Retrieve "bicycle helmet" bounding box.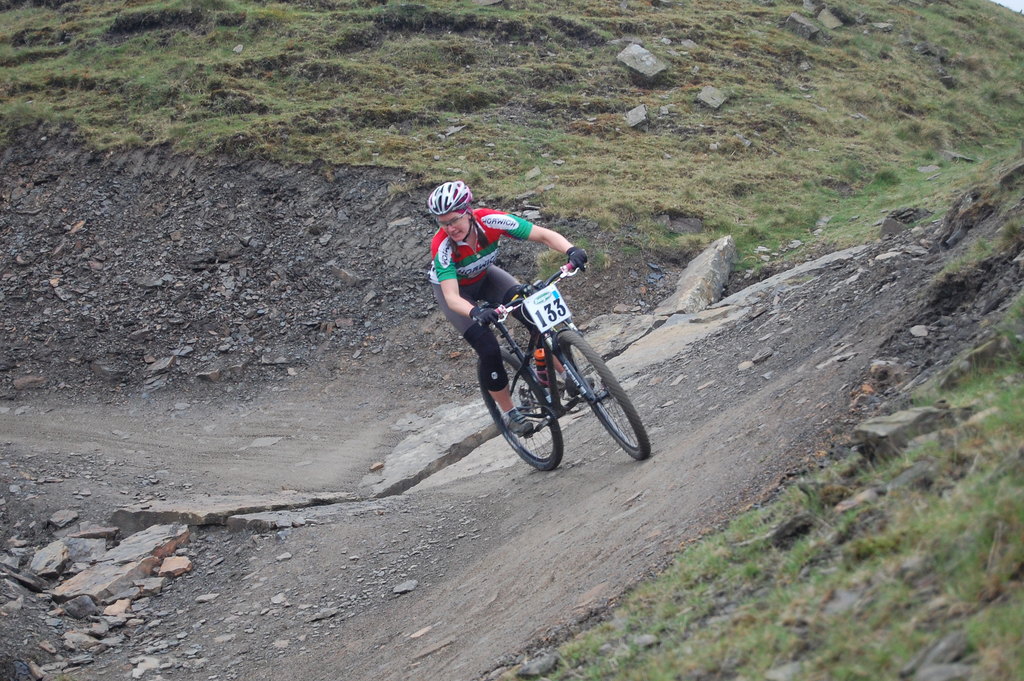
Bounding box: pyautogui.locateOnScreen(422, 180, 468, 224).
